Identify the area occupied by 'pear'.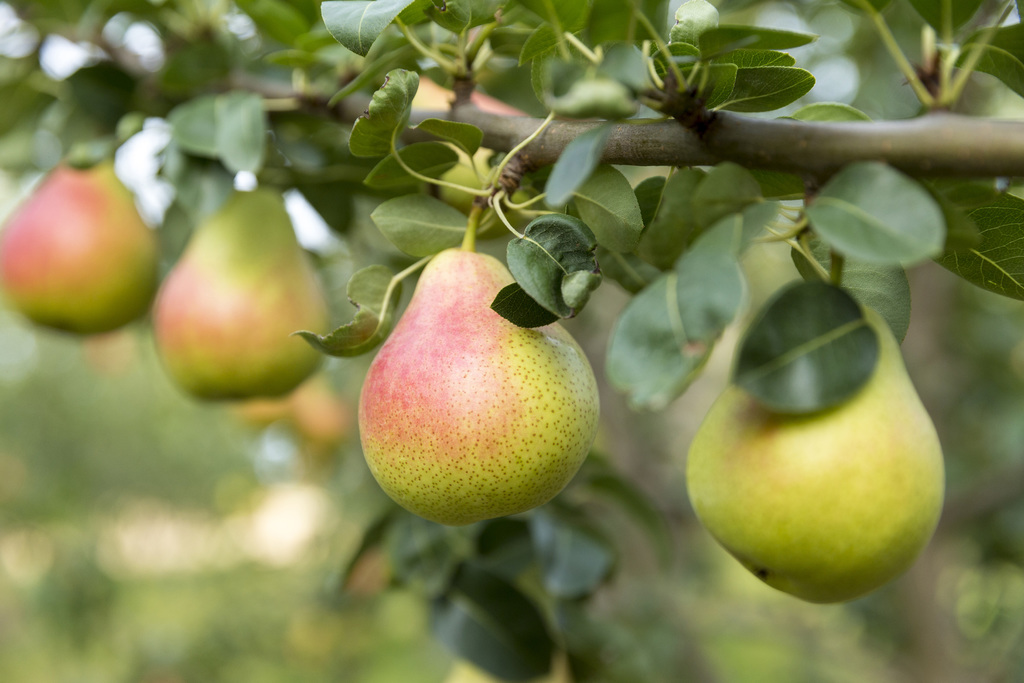
Area: 0, 163, 163, 335.
